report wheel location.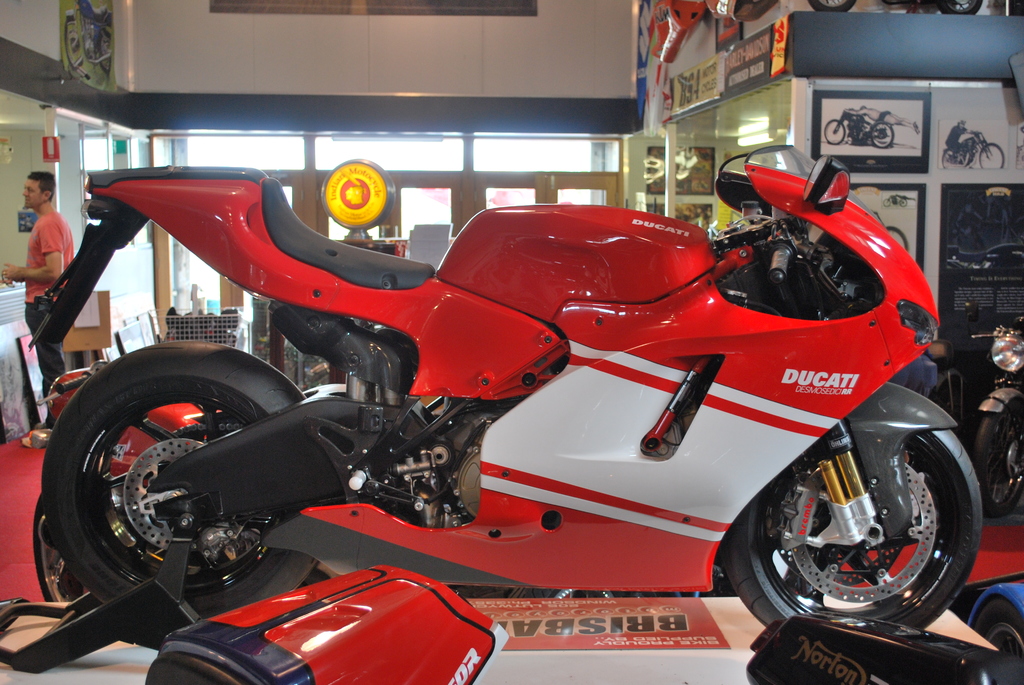
Report: locate(941, 147, 959, 167).
